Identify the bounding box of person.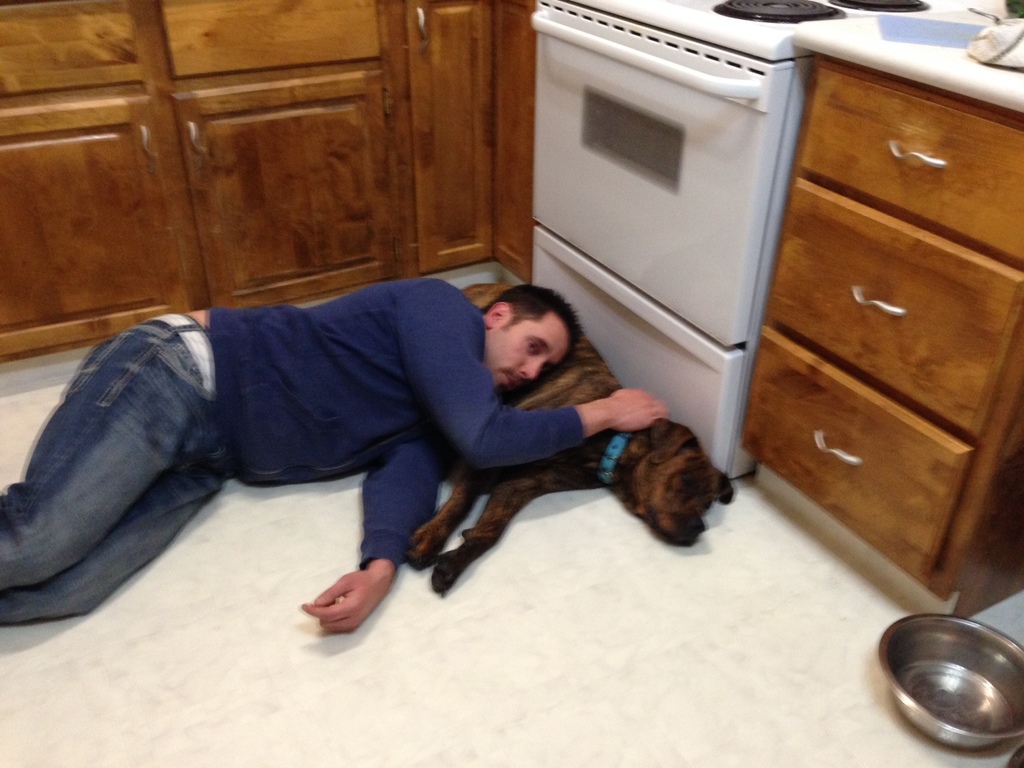
pyautogui.locateOnScreen(0, 286, 669, 636).
